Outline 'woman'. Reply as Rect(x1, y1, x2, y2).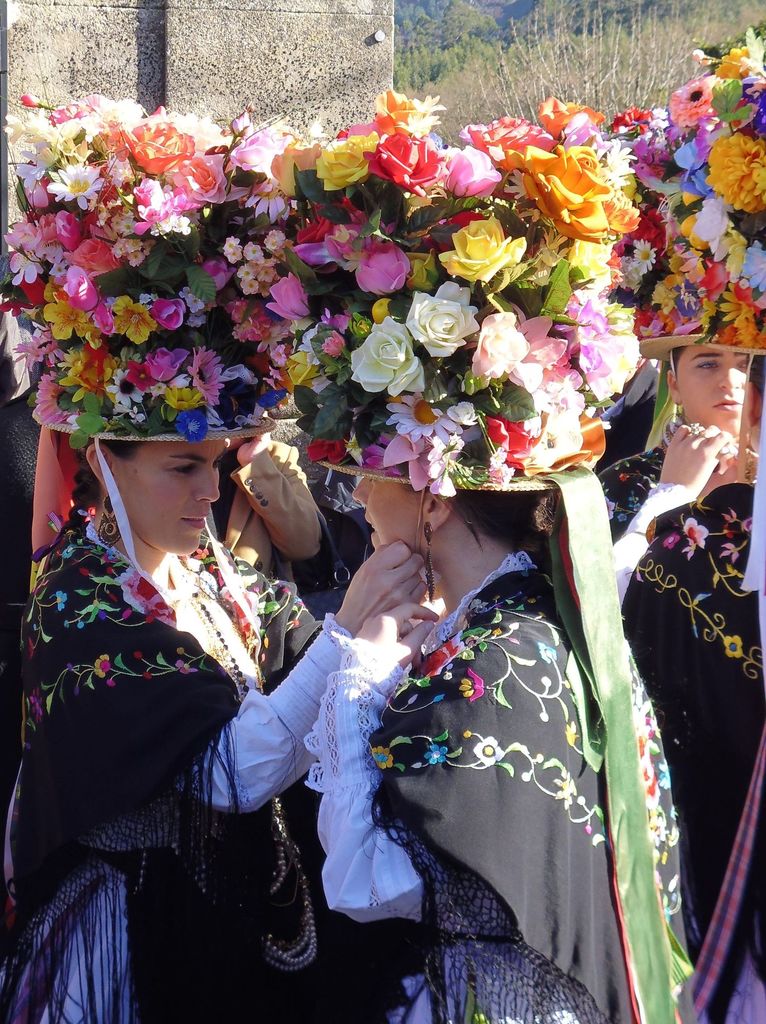
Rect(306, 476, 694, 1023).
